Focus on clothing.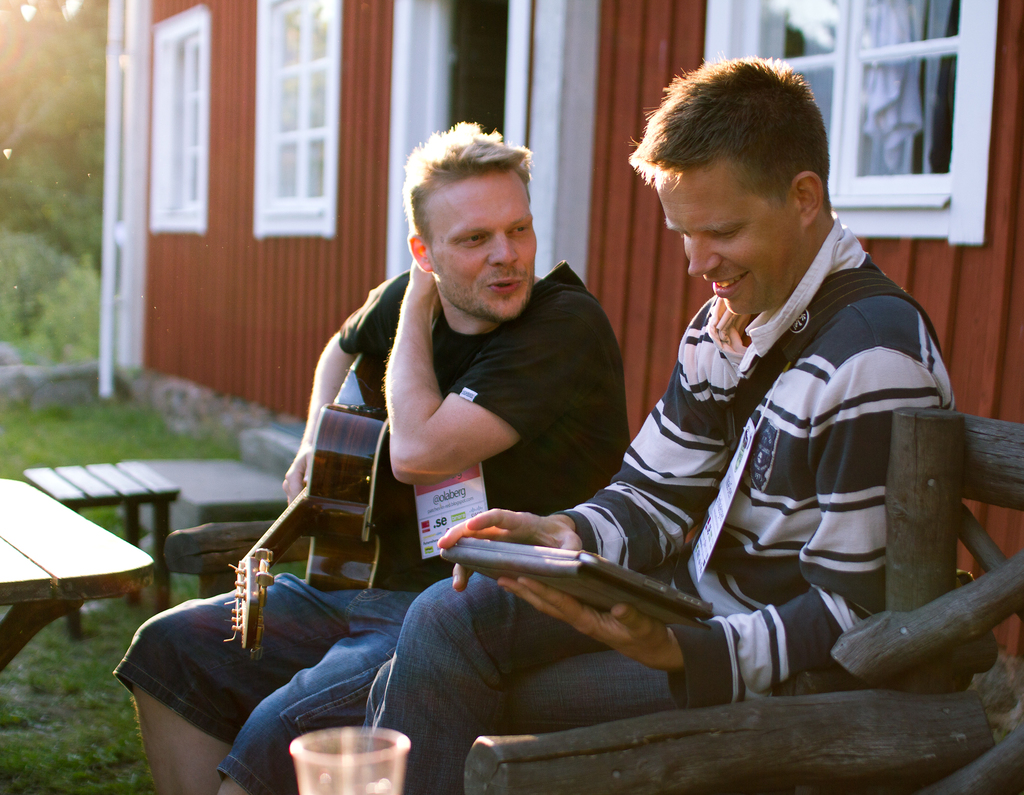
Focused at detection(112, 260, 628, 780).
